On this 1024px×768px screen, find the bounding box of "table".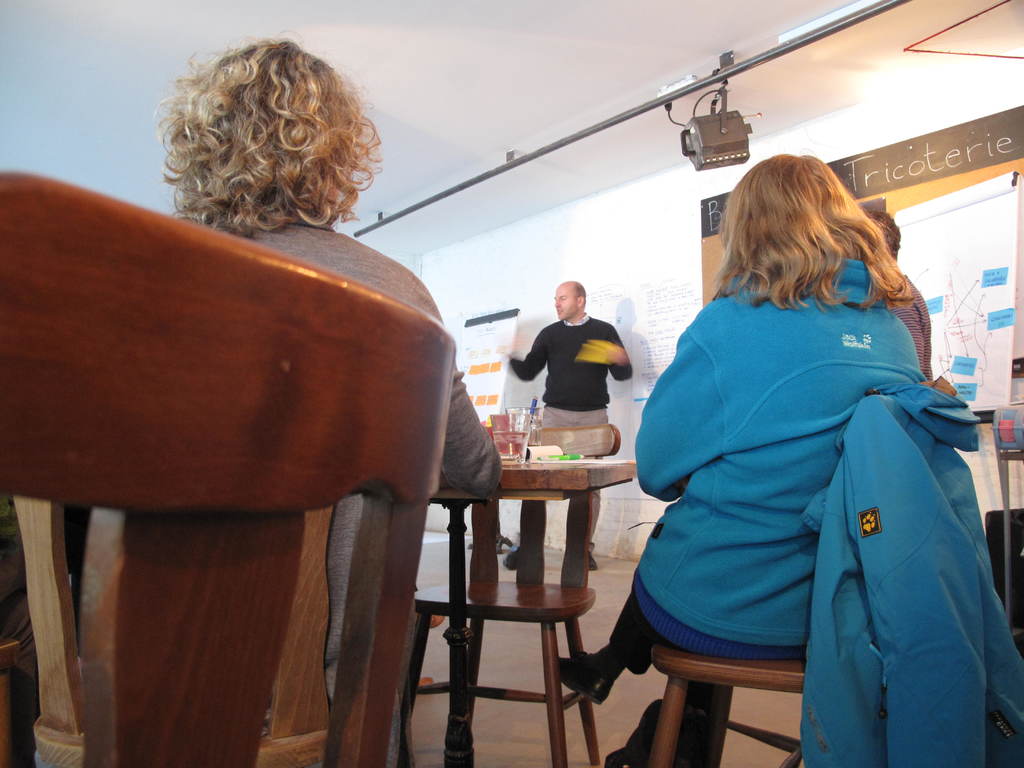
Bounding box: (388,436,637,740).
